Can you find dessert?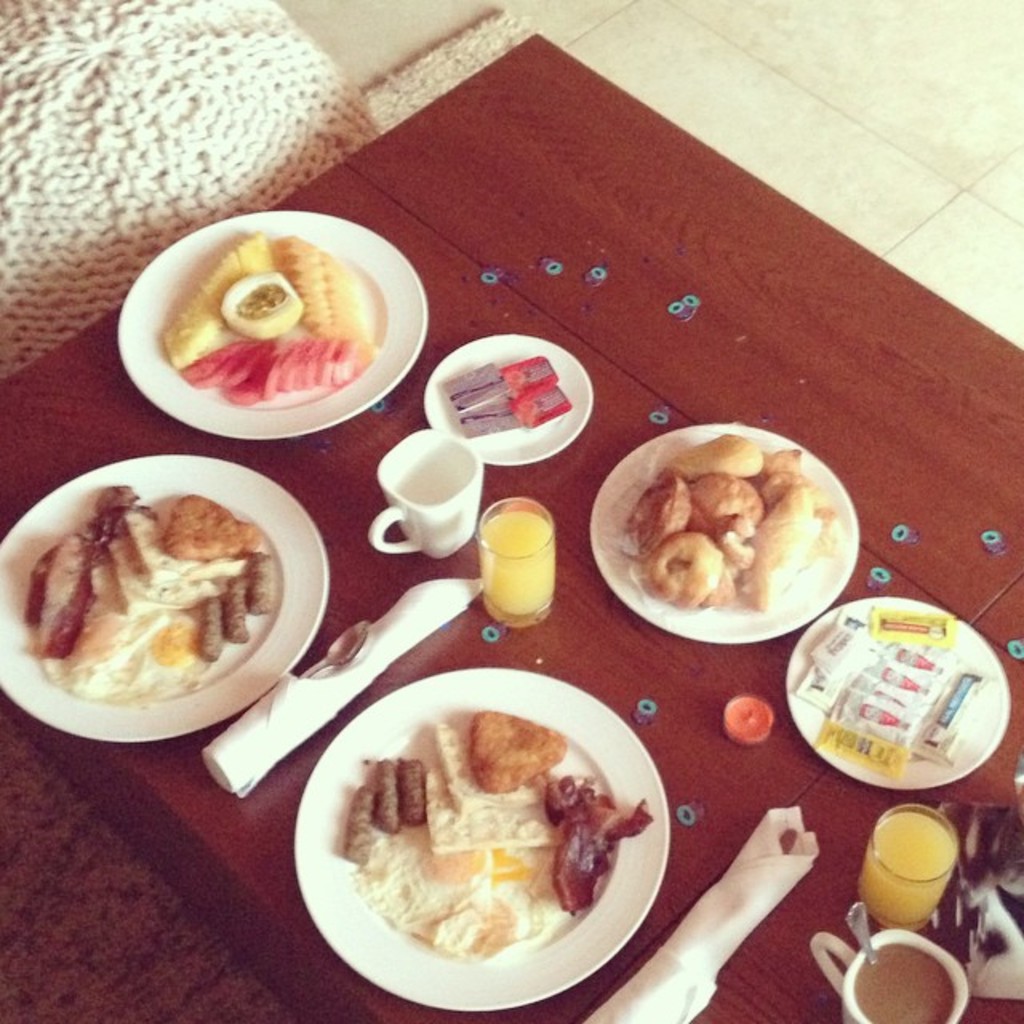
Yes, bounding box: box=[6, 474, 309, 752].
